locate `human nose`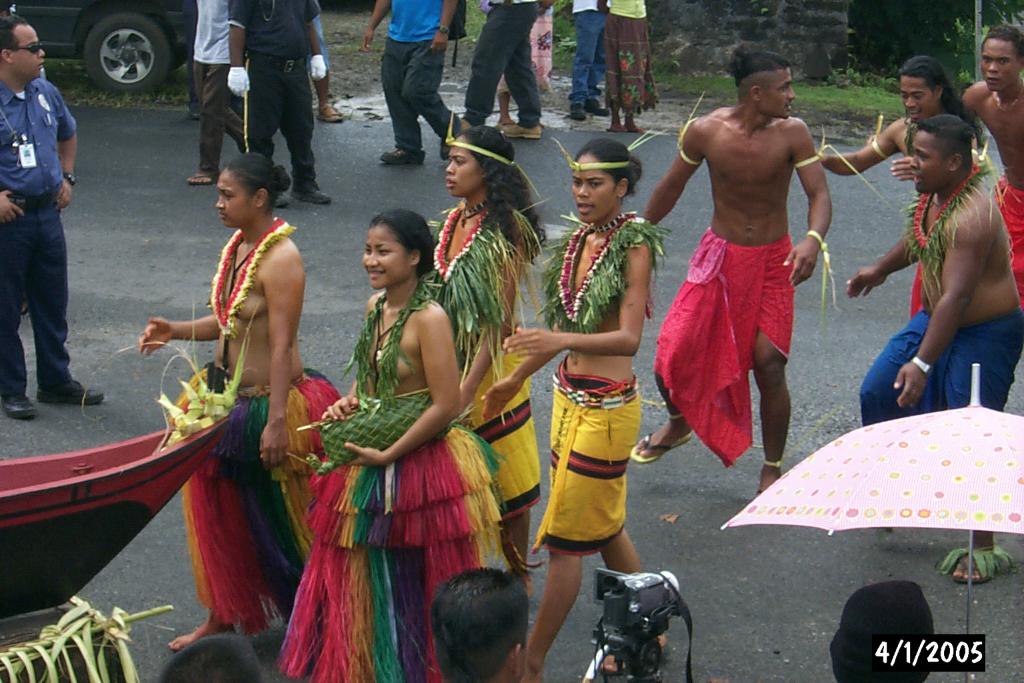
987 59 997 70
